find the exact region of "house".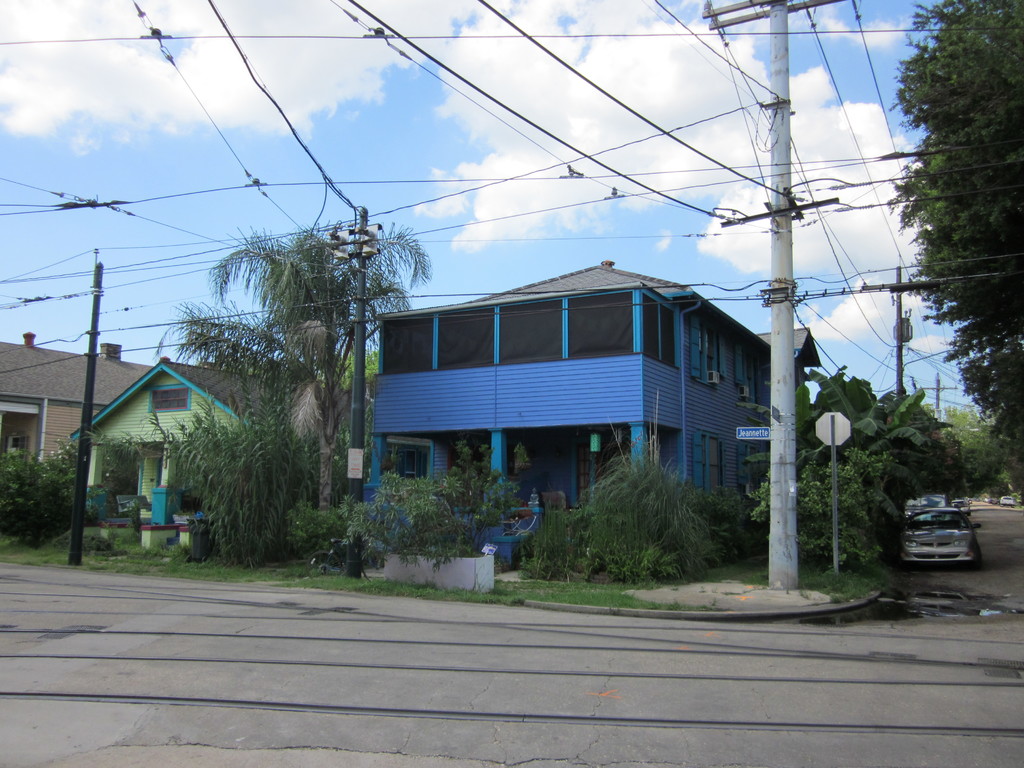
Exact region: pyautogui.locateOnScreen(362, 250, 822, 559).
